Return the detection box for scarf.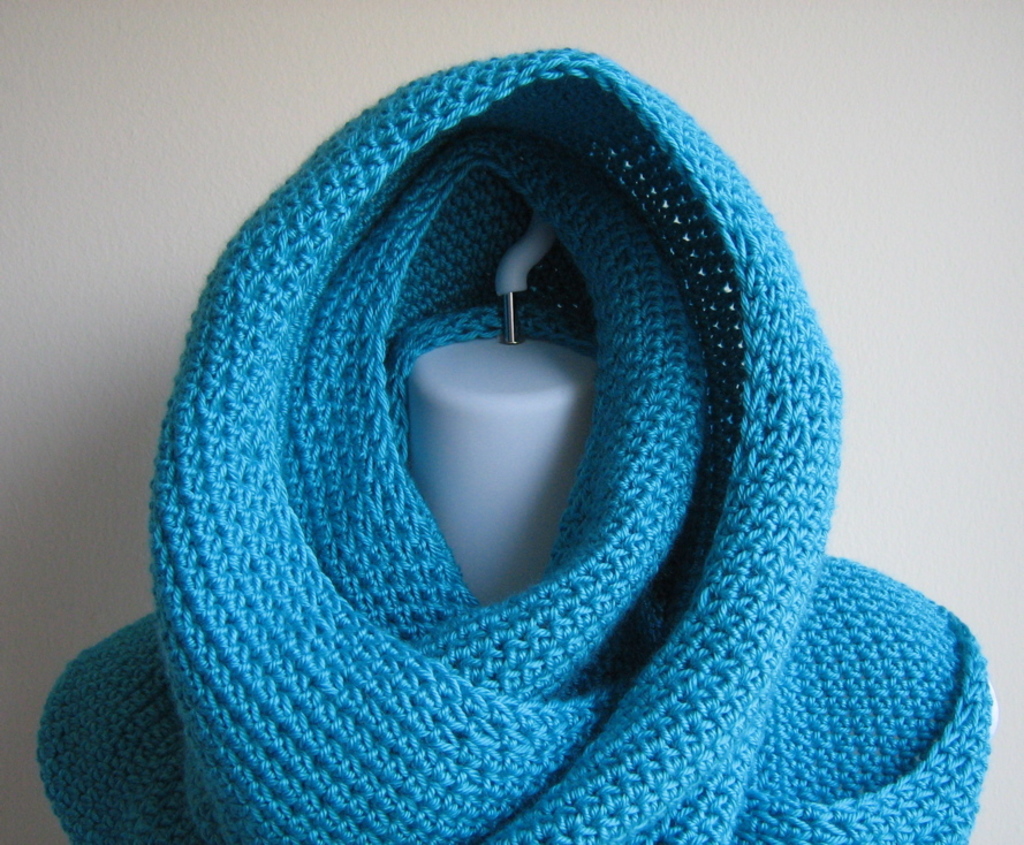
36, 45, 1000, 844.
